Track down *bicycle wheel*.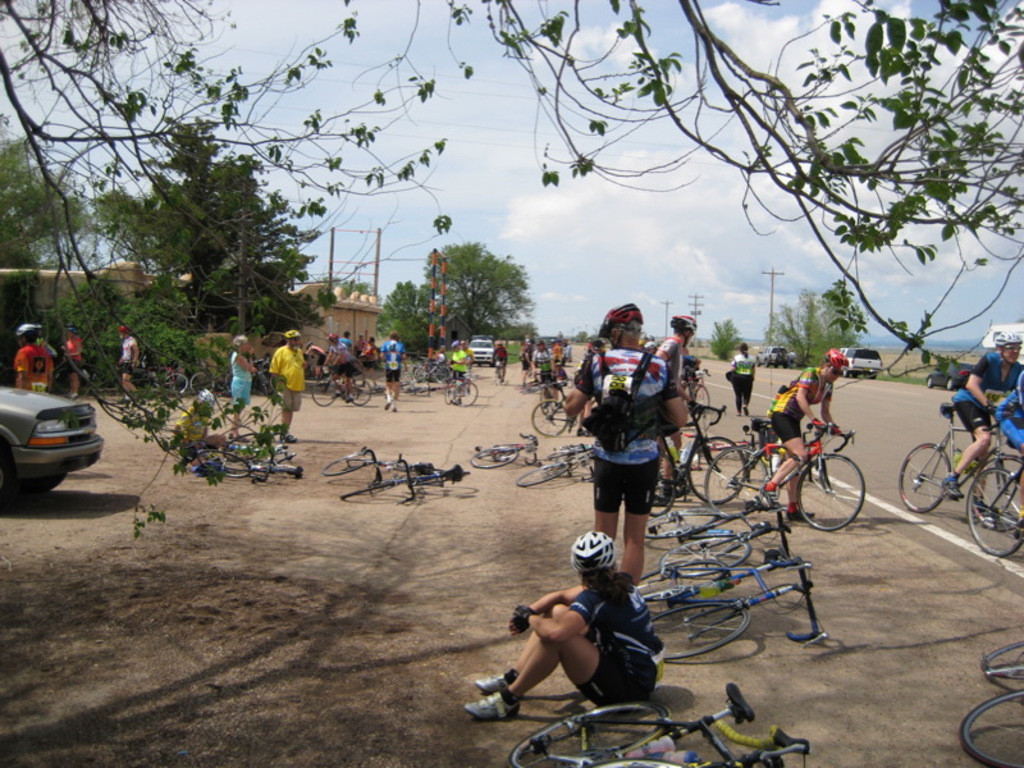
Tracked to bbox=[961, 462, 1023, 554].
